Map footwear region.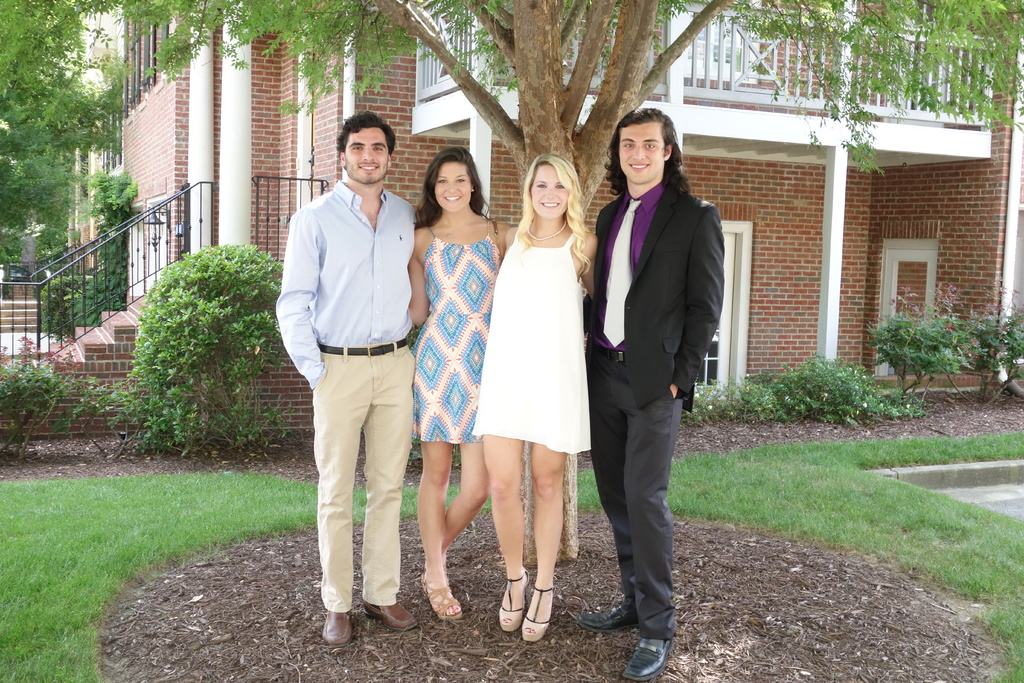
Mapped to [321, 611, 352, 648].
